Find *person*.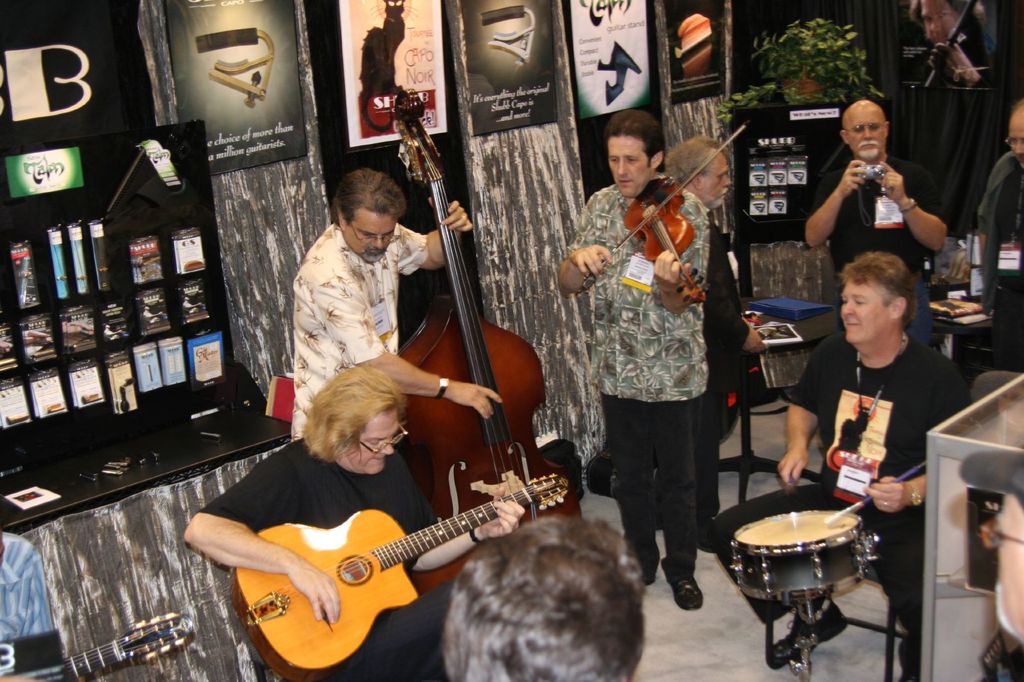
BBox(803, 101, 948, 349).
